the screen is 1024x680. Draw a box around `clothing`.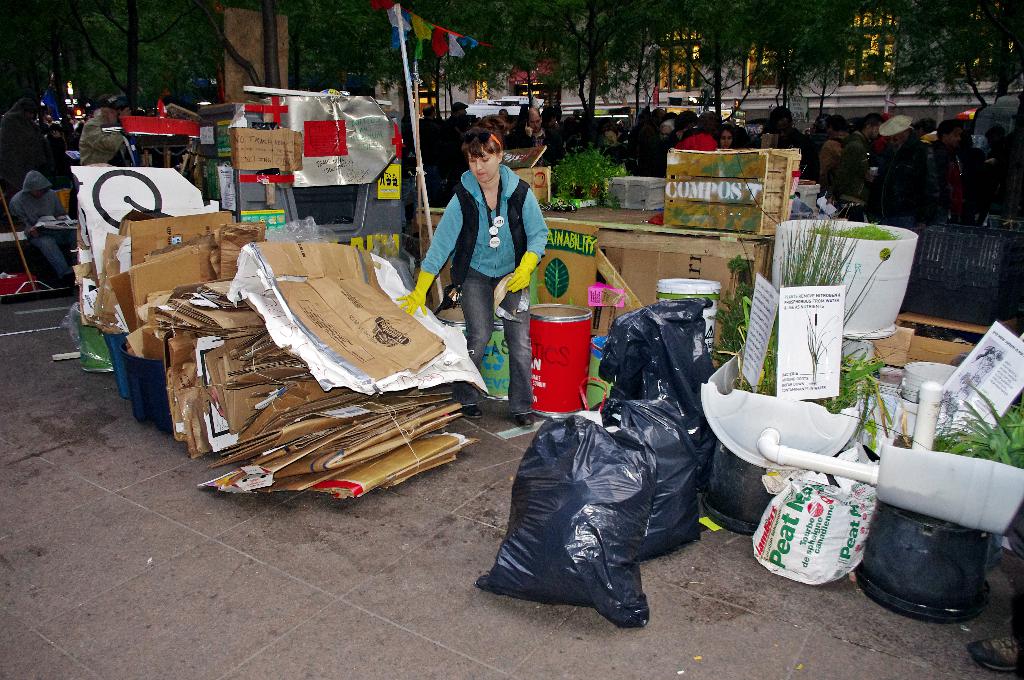
bbox(417, 169, 553, 408).
